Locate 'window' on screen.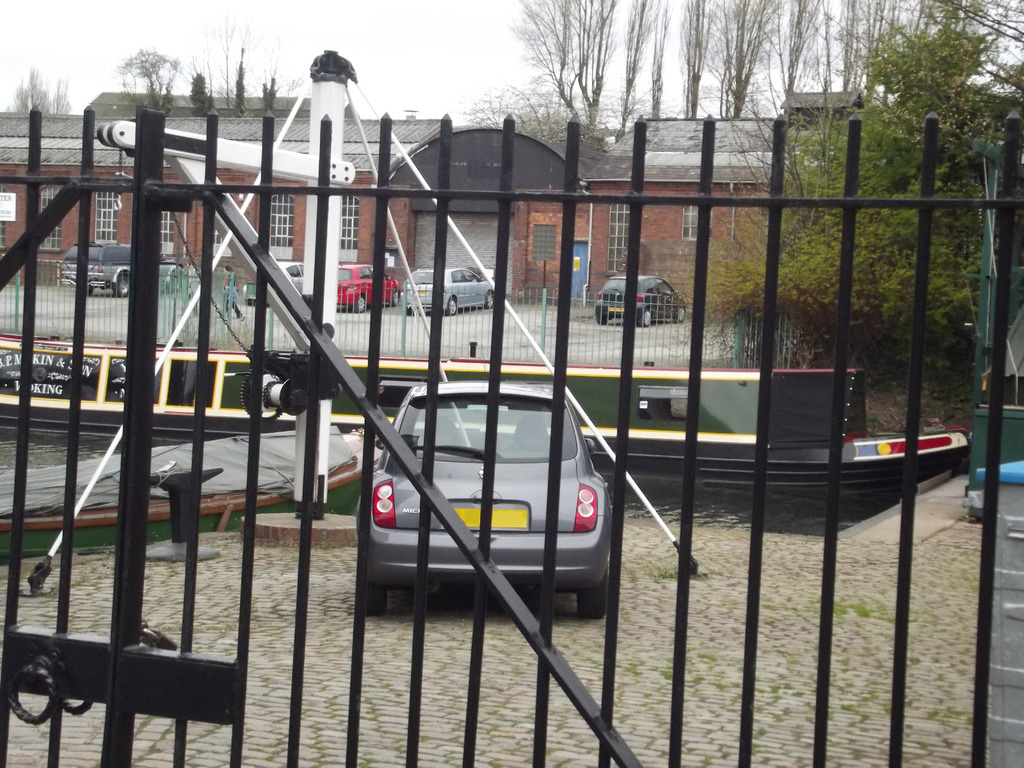
On screen at 211 213 228 257.
